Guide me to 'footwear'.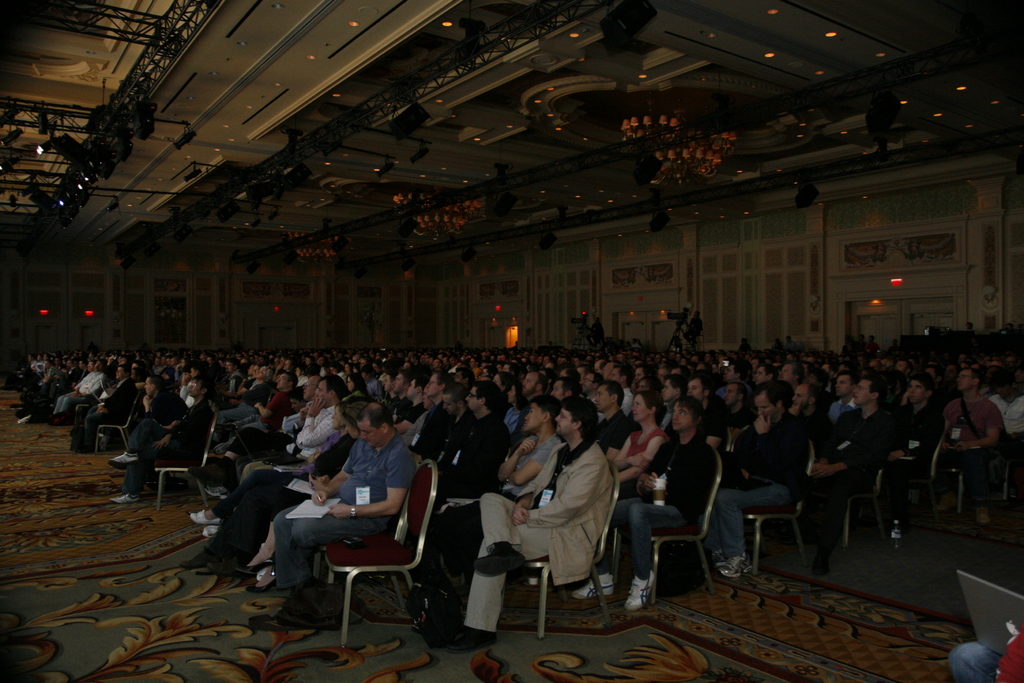
Guidance: bbox(979, 520, 996, 536).
